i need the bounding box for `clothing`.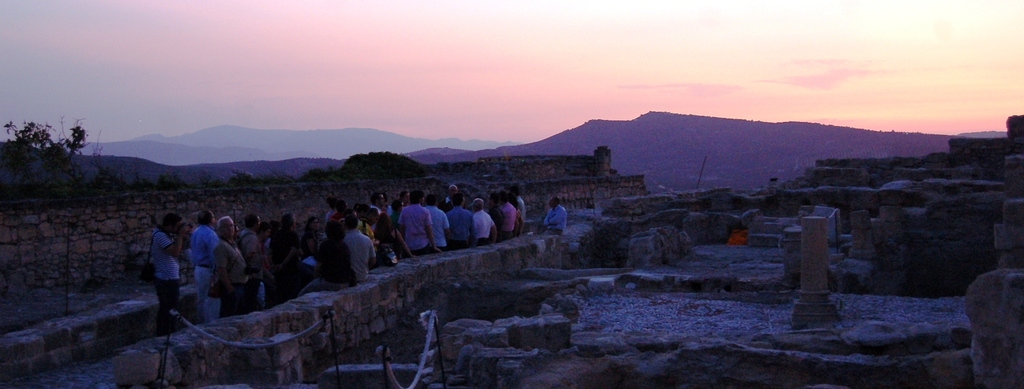
Here it is: bbox=[429, 212, 446, 247].
